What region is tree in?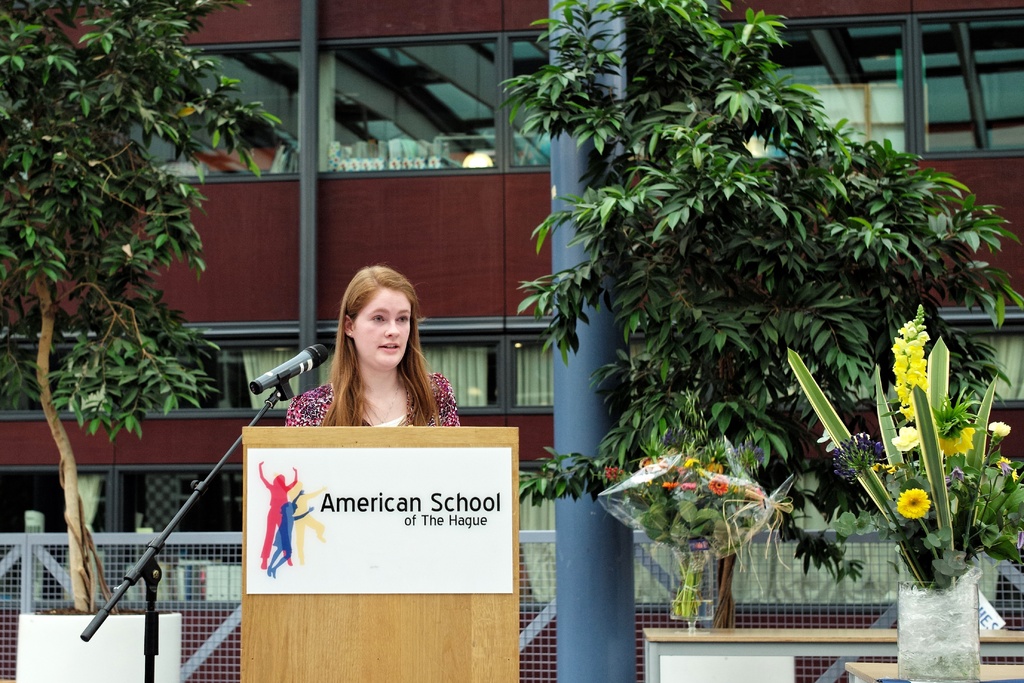
12/0/260/516.
